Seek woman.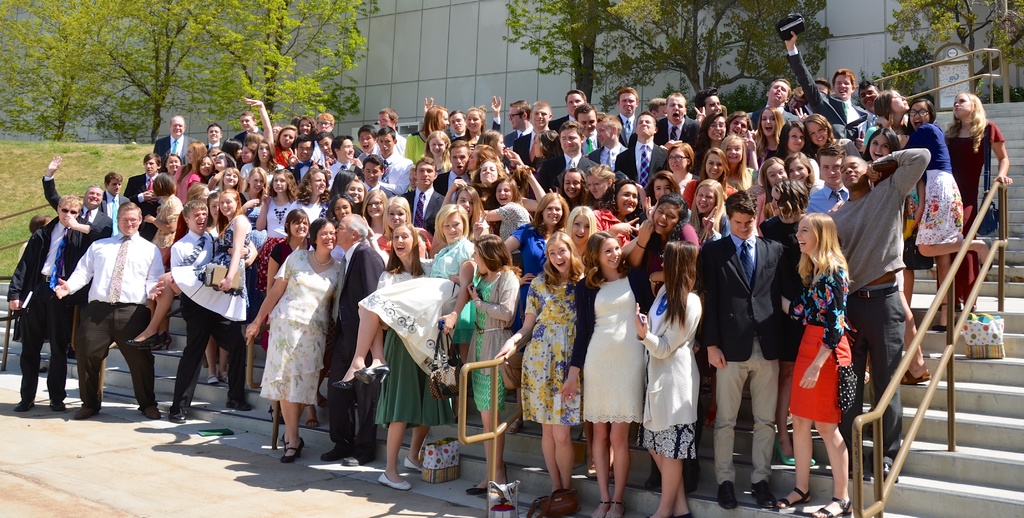
x1=766, y1=216, x2=855, y2=517.
